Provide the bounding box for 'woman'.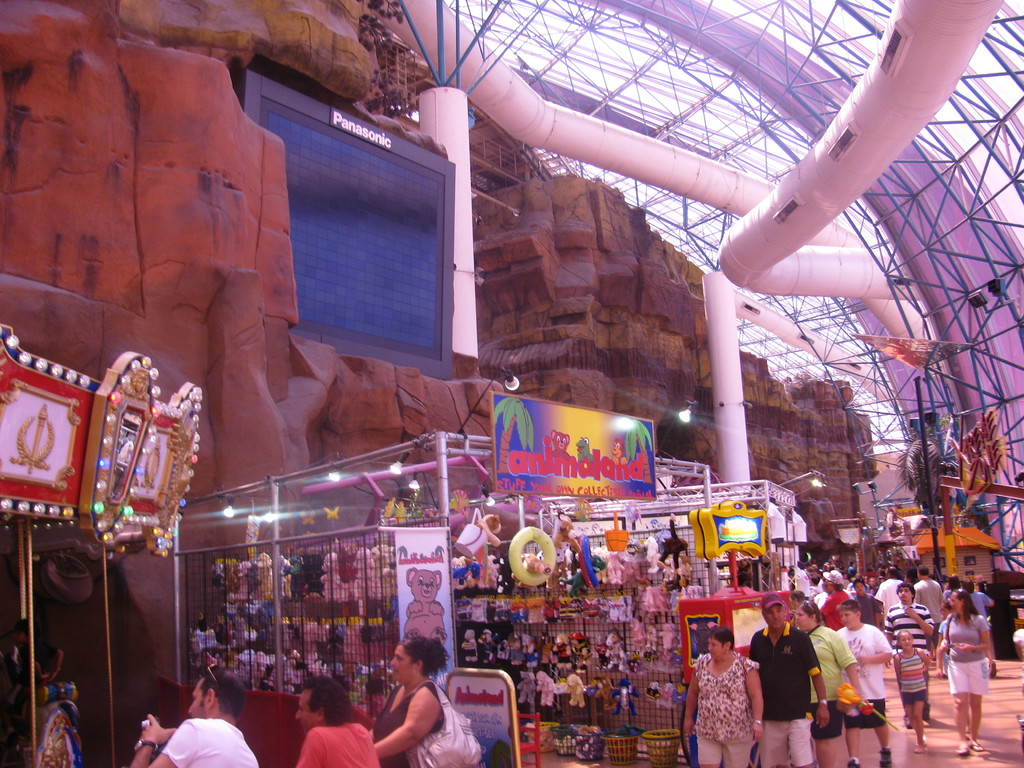
bbox(680, 624, 759, 767).
